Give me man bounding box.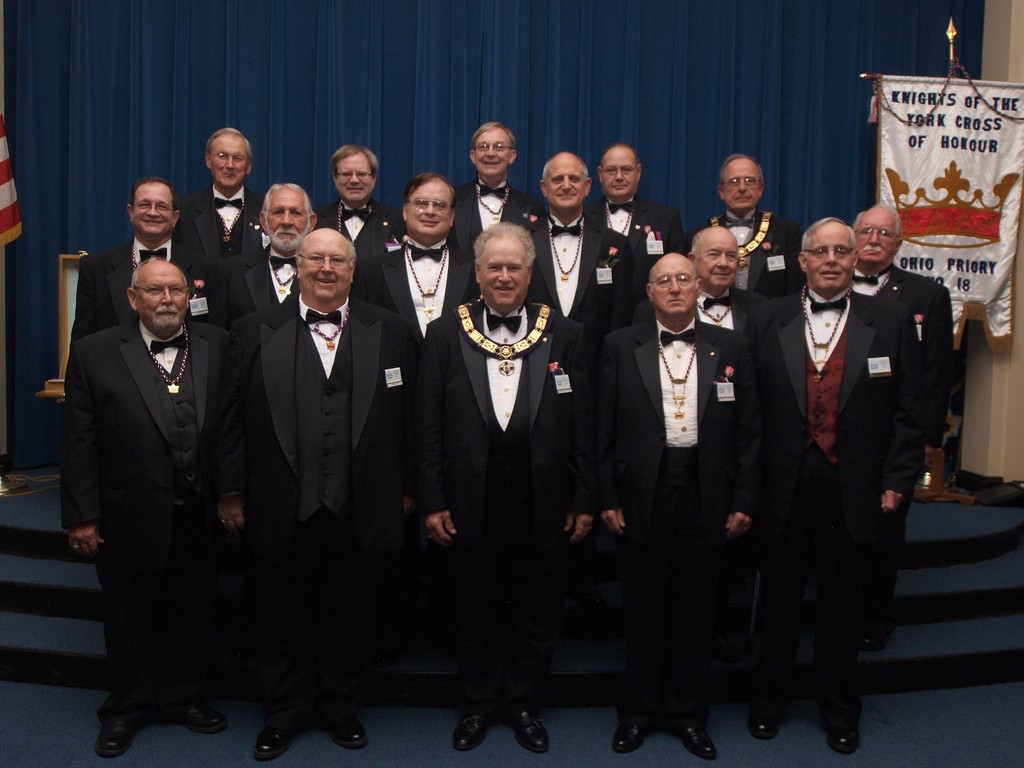
box(582, 141, 665, 243).
